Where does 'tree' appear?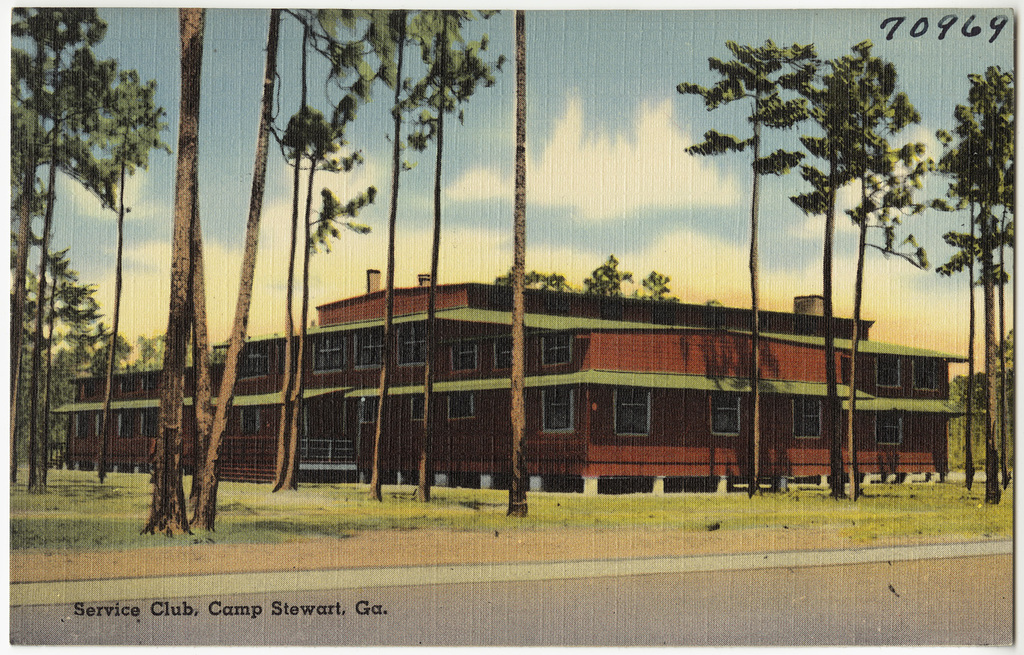
Appears at {"x1": 674, "y1": 40, "x2": 823, "y2": 497}.
